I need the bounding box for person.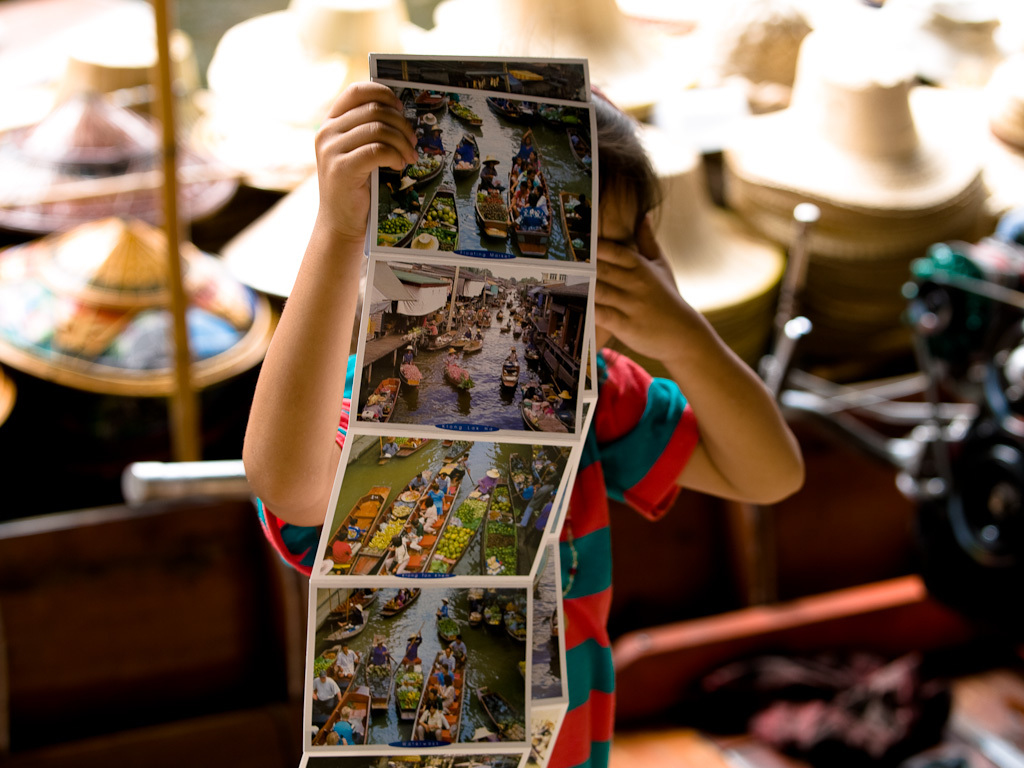
Here it is: (402, 110, 416, 128).
